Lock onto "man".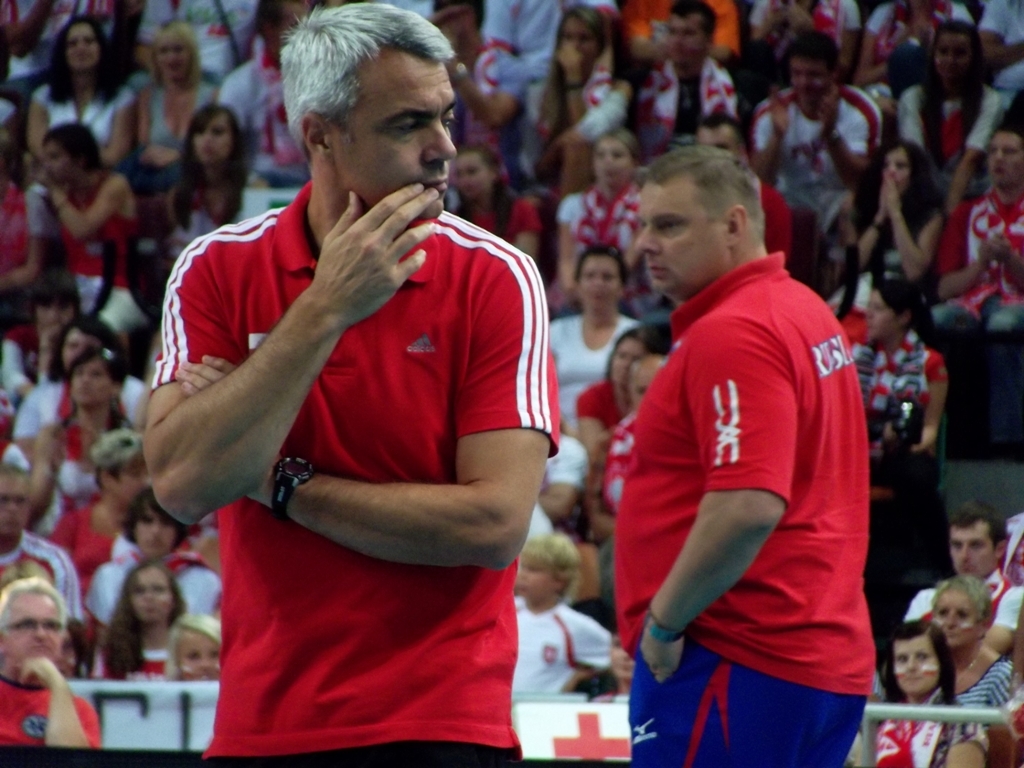
Locked: (left=141, top=0, right=572, bottom=761).
